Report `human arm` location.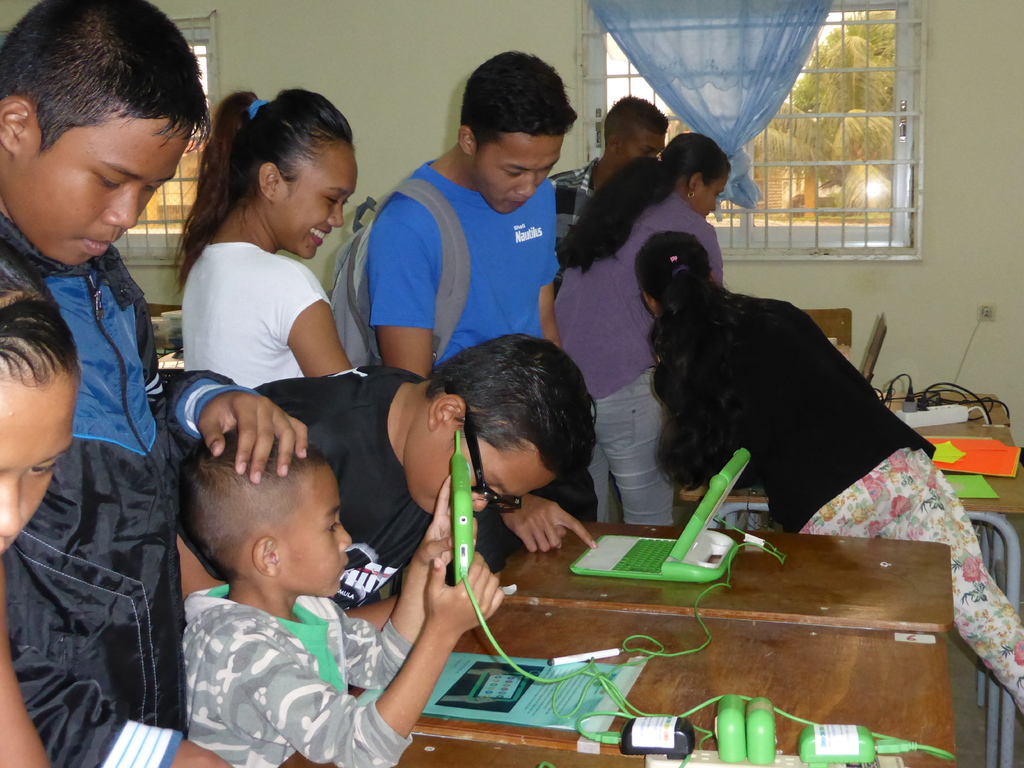
Report: detection(366, 200, 440, 377).
